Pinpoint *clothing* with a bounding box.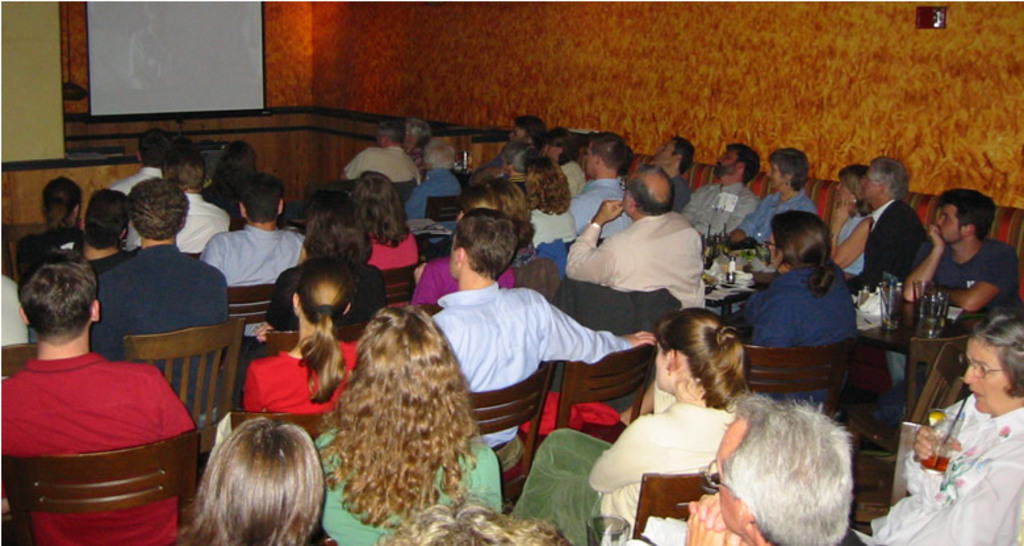
bbox=(92, 243, 131, 270).
